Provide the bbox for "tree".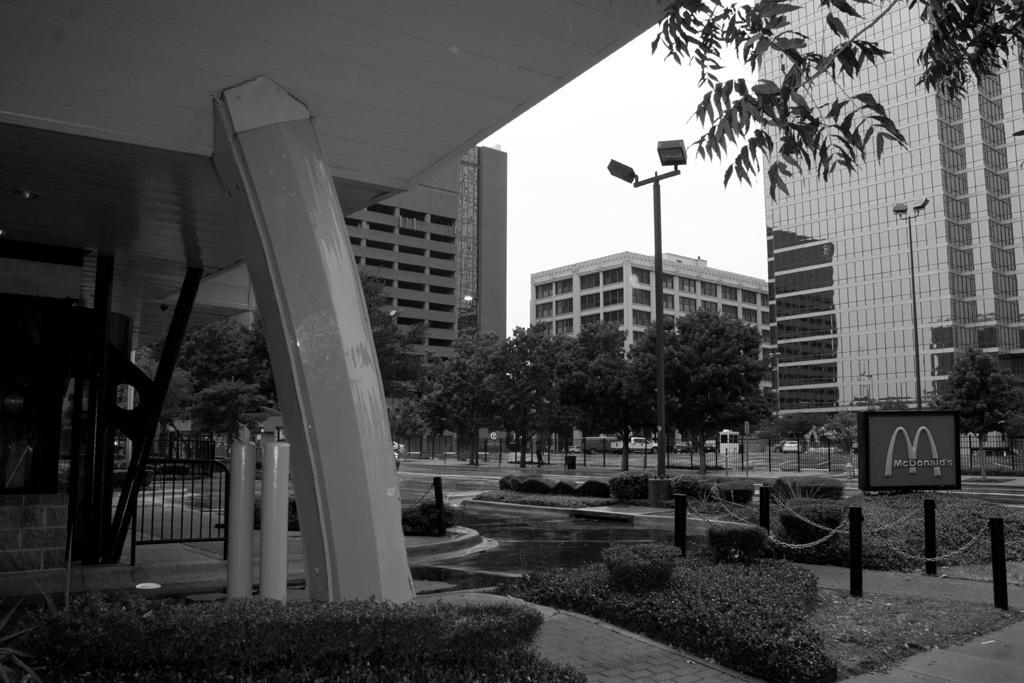
bbox=[620, 309, 774, 468].
